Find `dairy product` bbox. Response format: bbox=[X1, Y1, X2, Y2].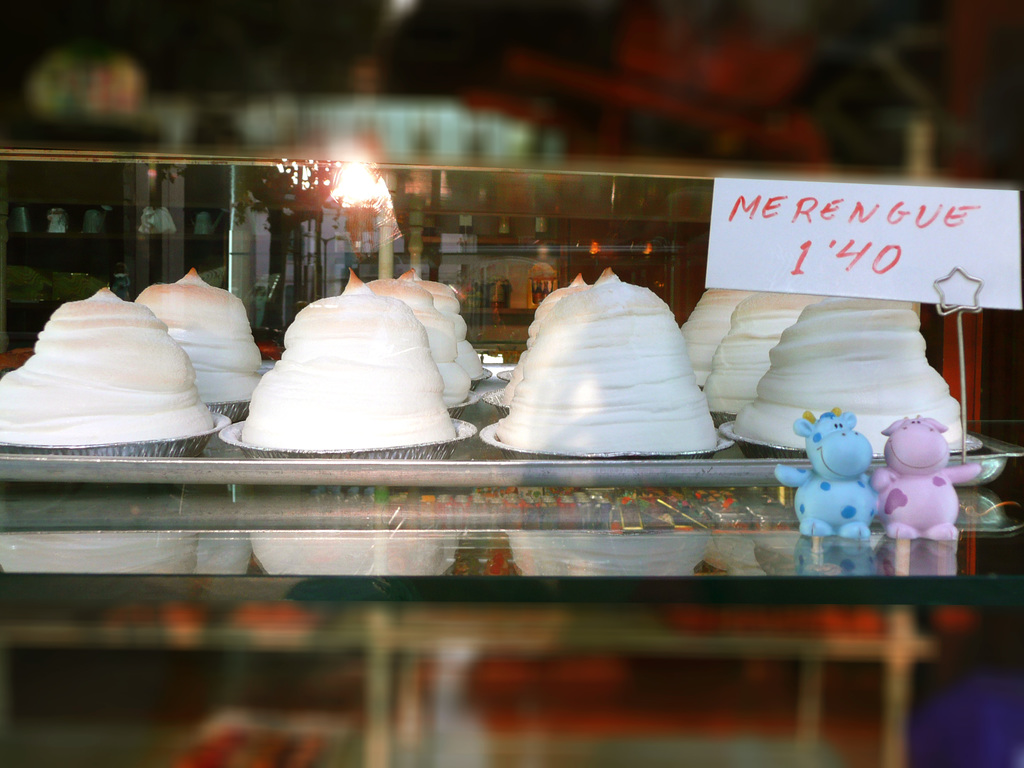
bbox=[494, 286, 588, 408].
